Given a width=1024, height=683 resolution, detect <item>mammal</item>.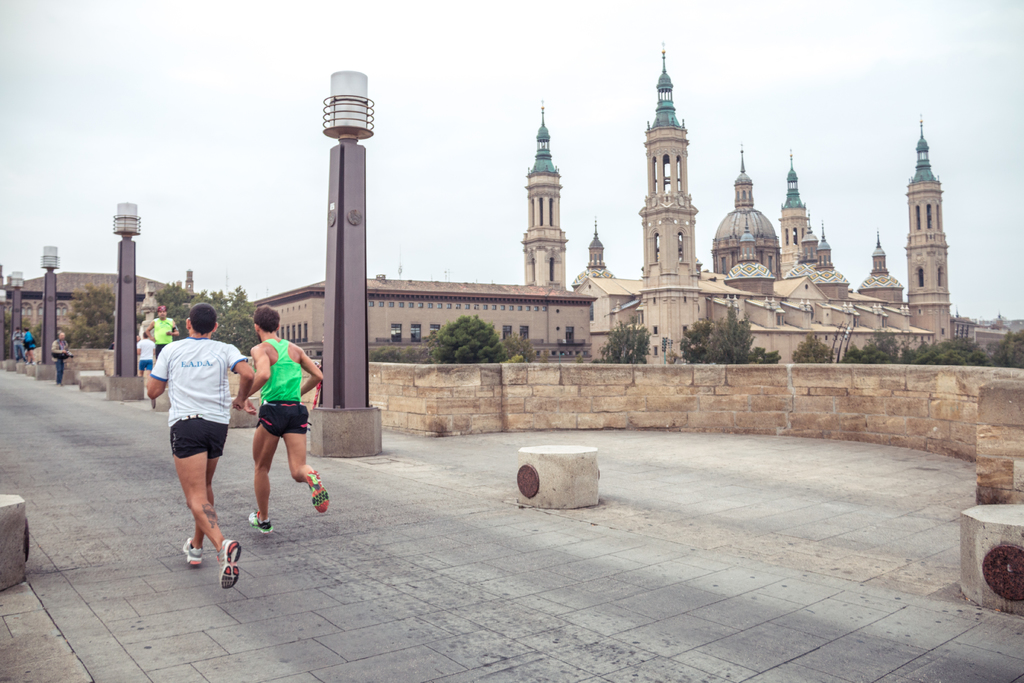
[x1=50, y1=330, x2=72, y2=388].
